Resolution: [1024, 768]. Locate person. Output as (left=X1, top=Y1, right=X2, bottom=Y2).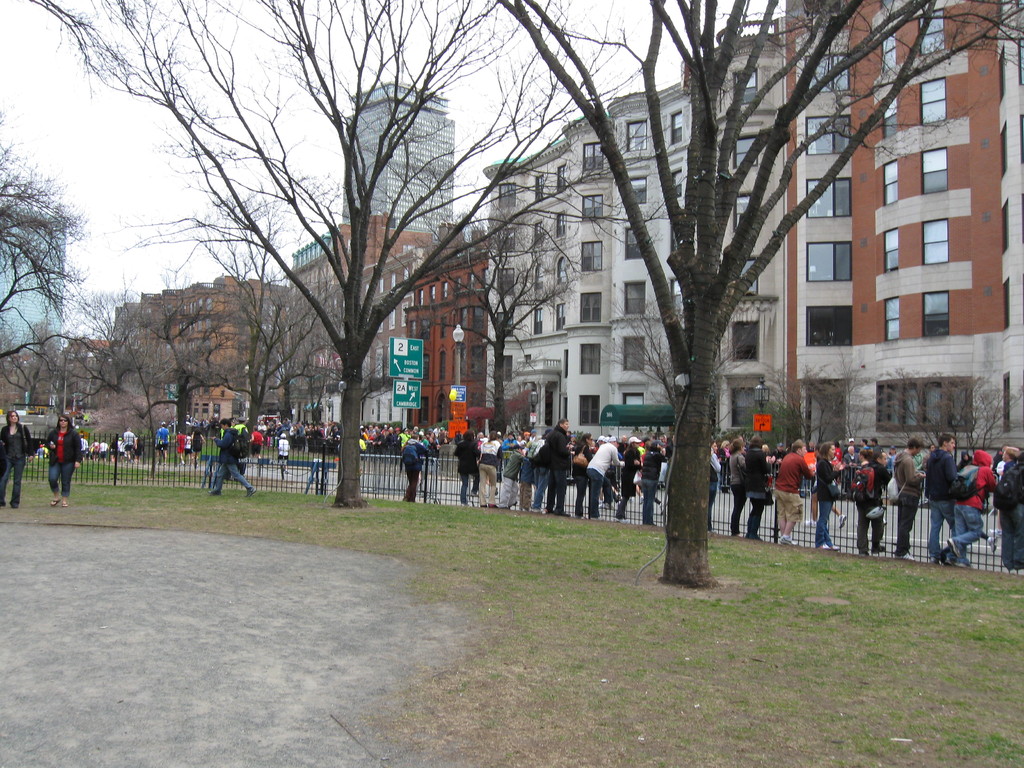
(left=943, top=444, right=996, bottom=566).
